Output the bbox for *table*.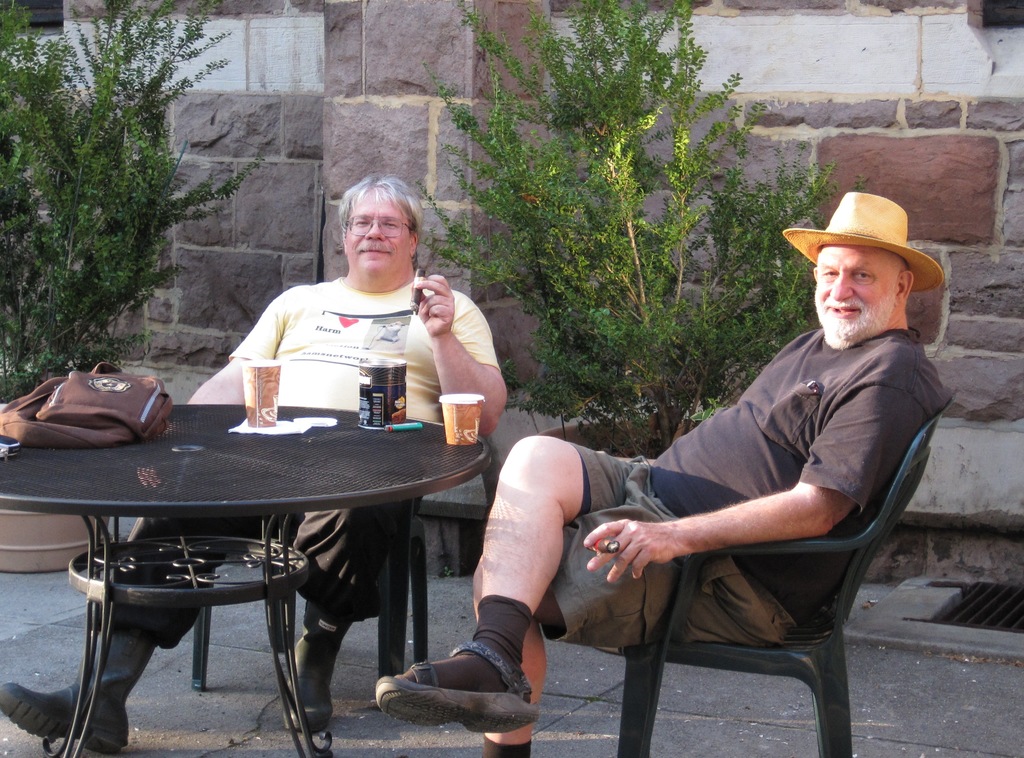
11/388/499/734.
